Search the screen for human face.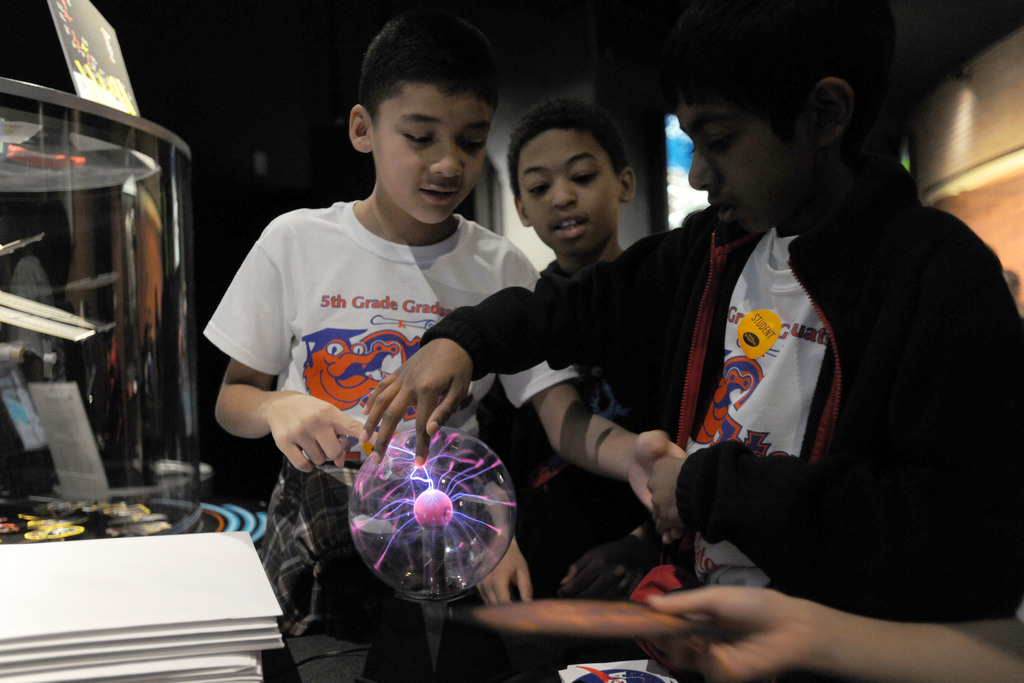
Found at 367, 83, 493, 225.
